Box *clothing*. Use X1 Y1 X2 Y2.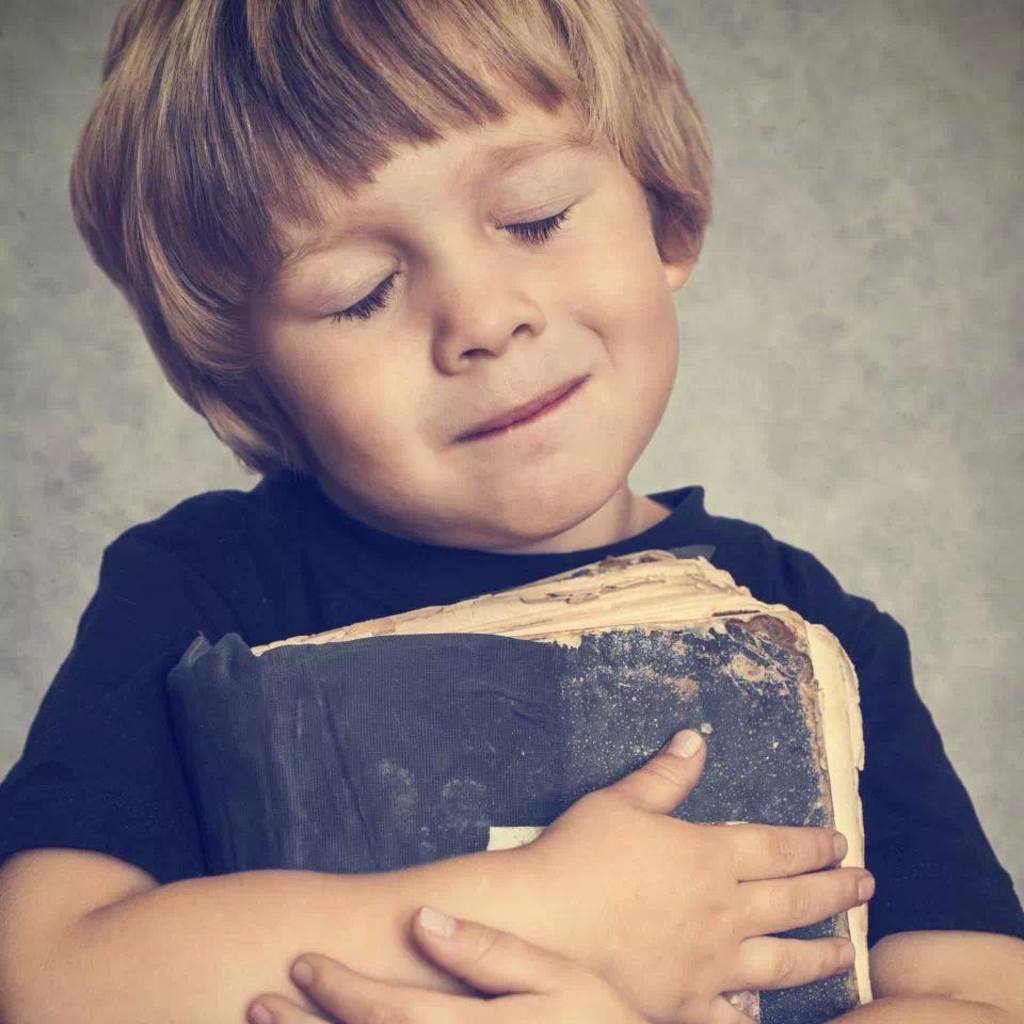
0 464 1023 957.
